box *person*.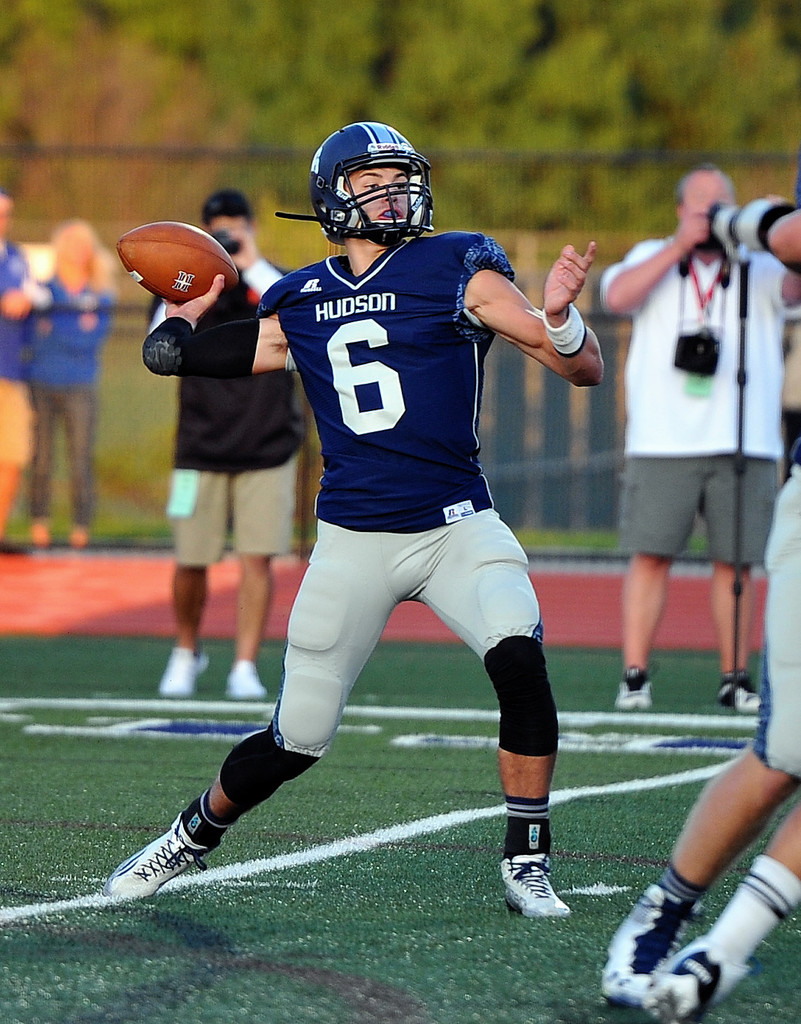
(left=14, top=217, right=116, bottom=565).
